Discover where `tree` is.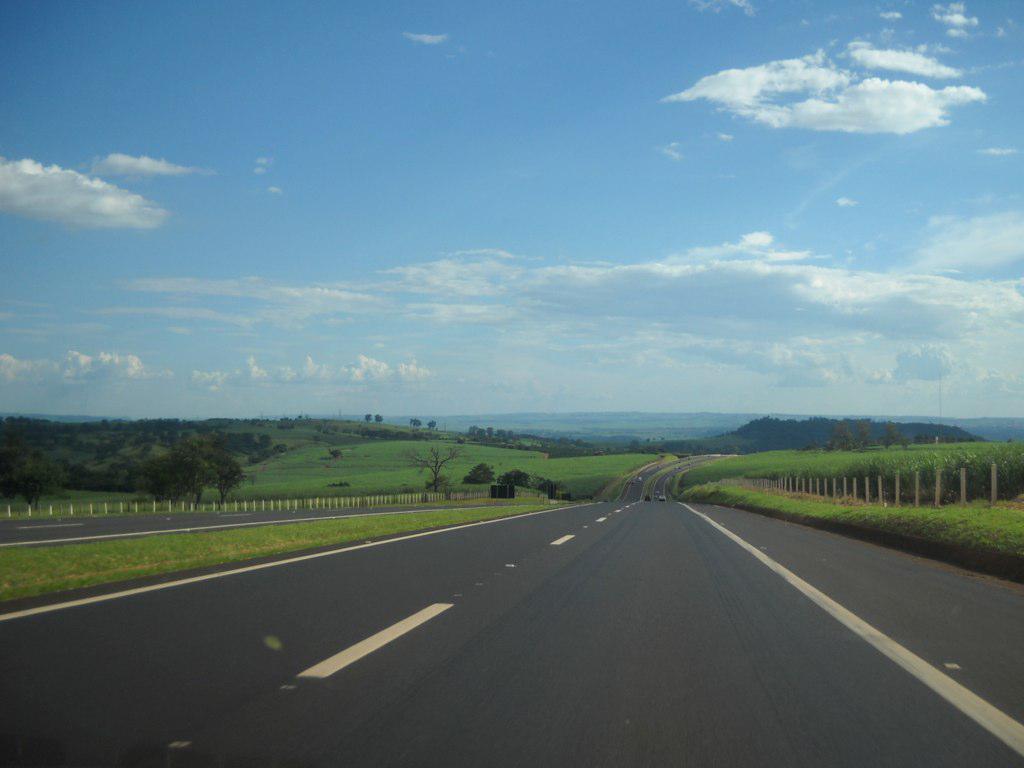
Discovered at 0 438 68 510.
